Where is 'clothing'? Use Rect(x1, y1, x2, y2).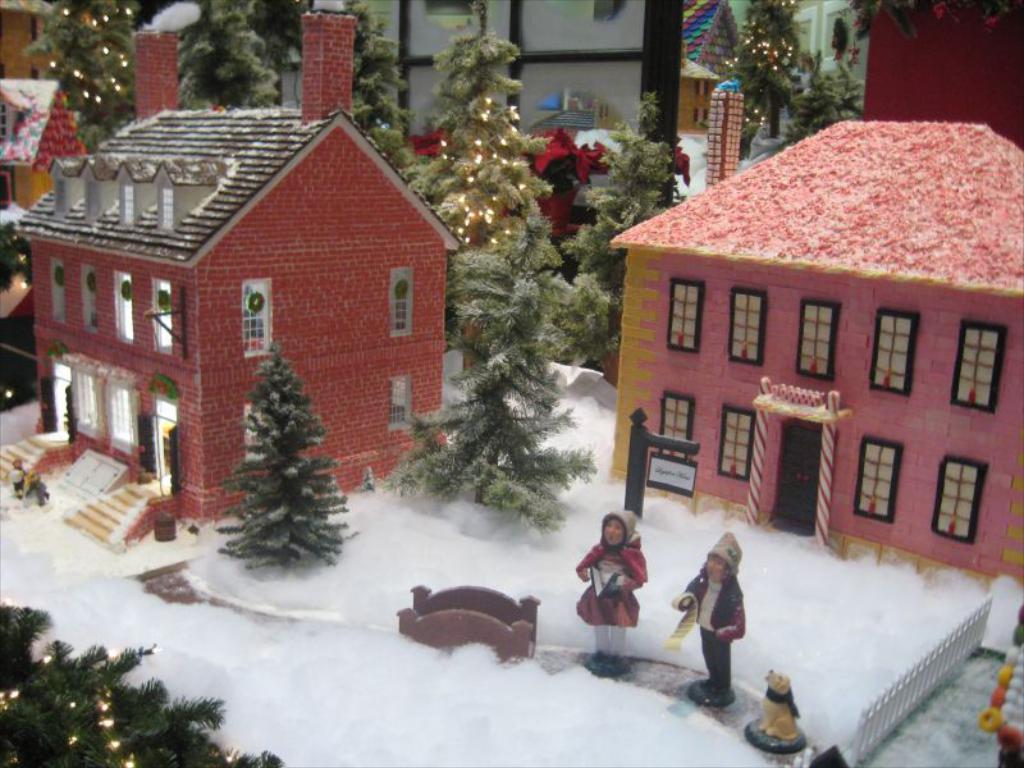
Rect(573, 515, 645, 657).
